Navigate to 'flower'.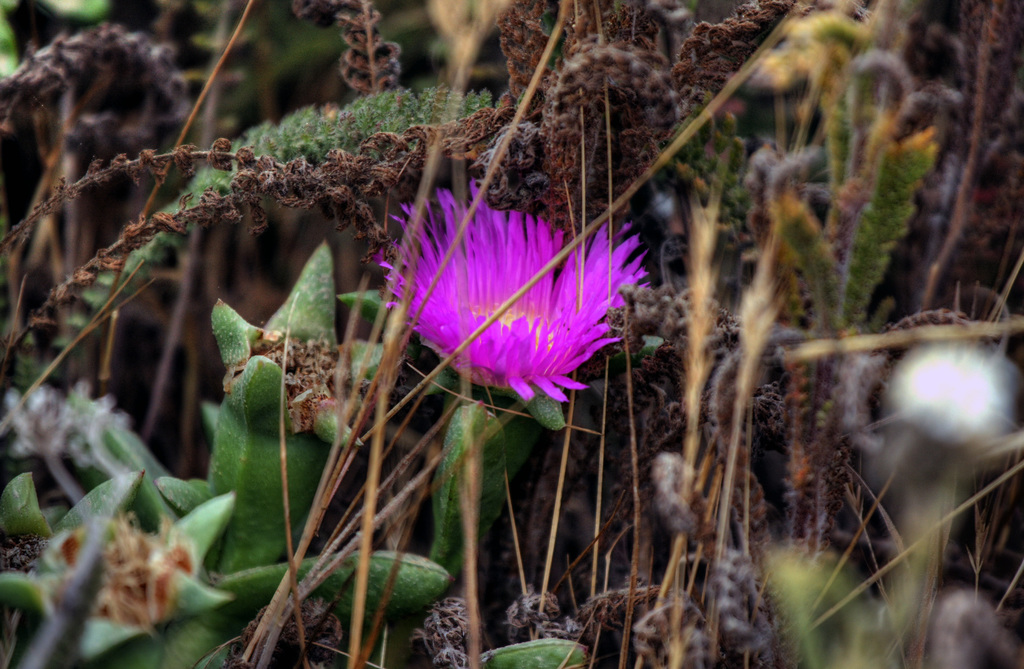
Navigation target: 376:182:653:400.
